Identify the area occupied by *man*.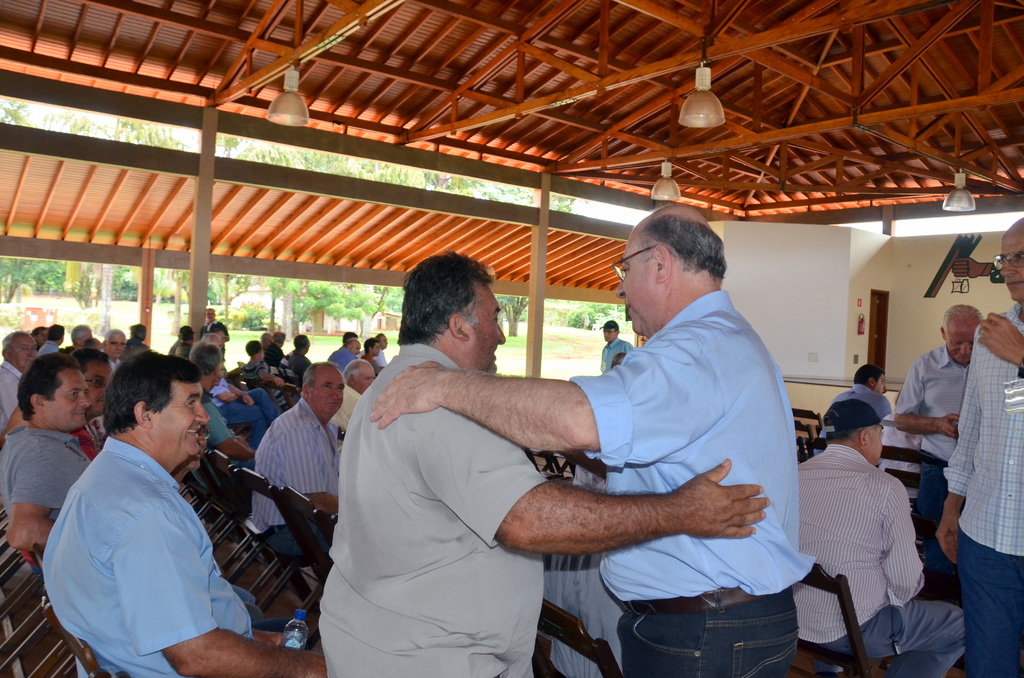
Area: x1=262 y1=328 x2=287 y2=372.
